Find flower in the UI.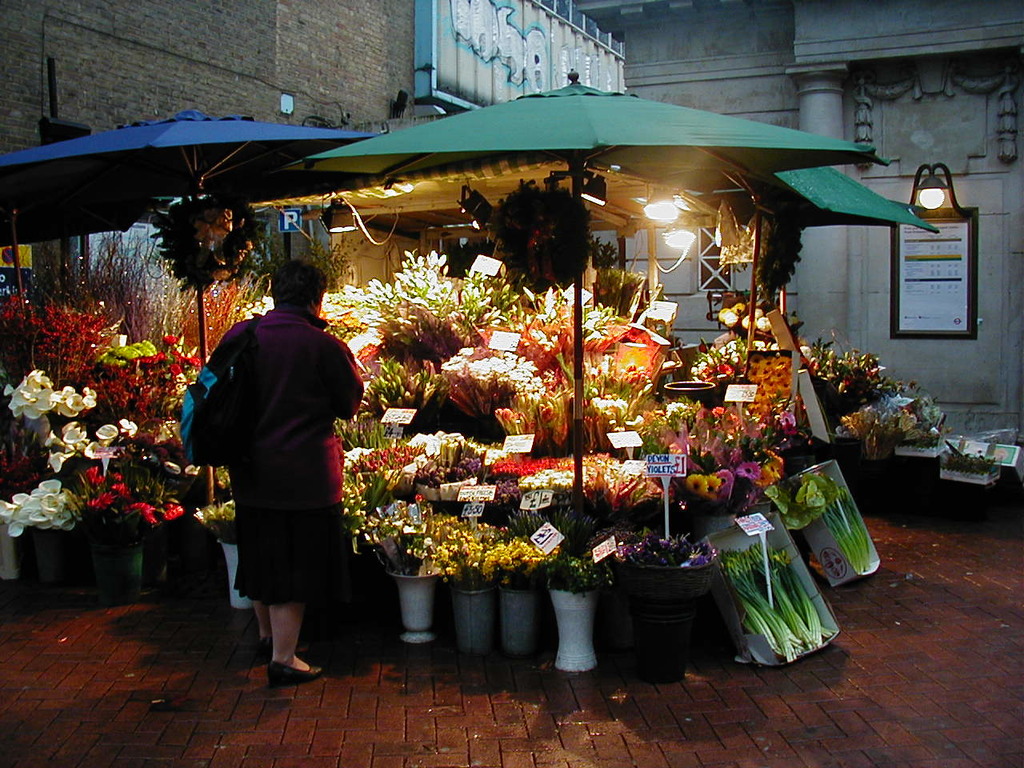
UI element at select_region(86, 463, 100, 482).
